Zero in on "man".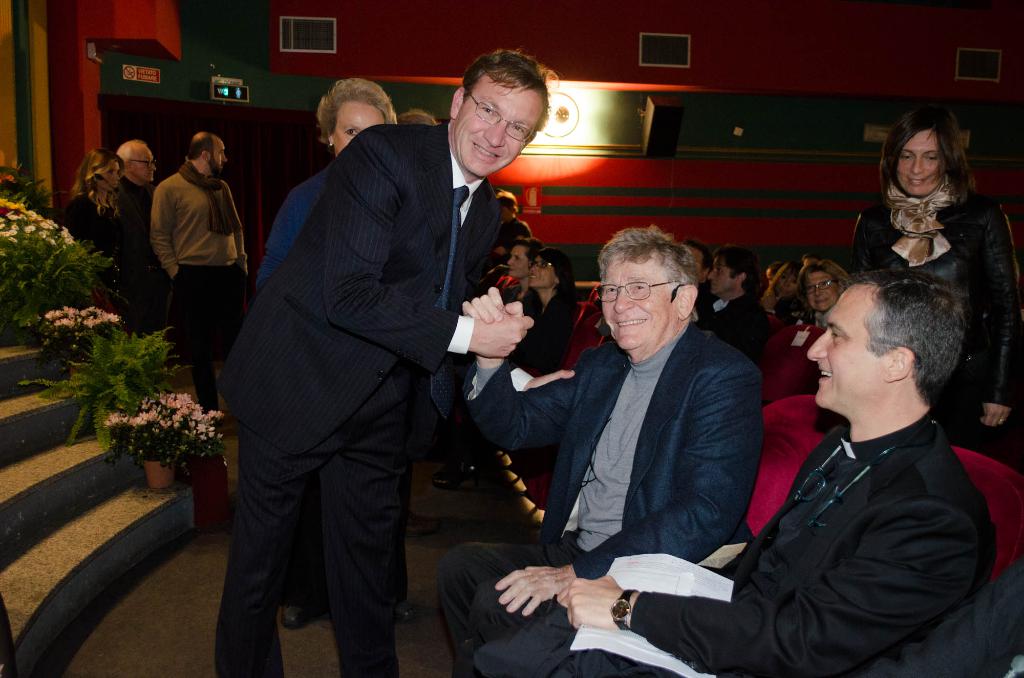
Zeroed in: [x1=115, y1=132, x2=175, y2=327].
